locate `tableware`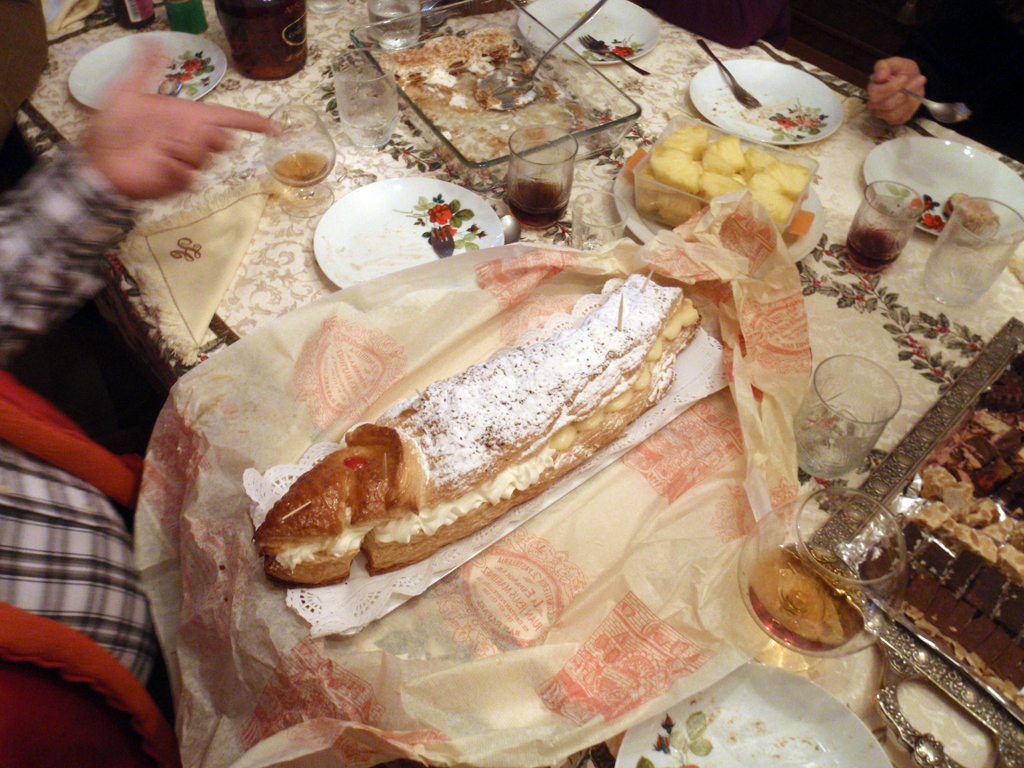
x1=739 y1=484 x2=913 y2=672
